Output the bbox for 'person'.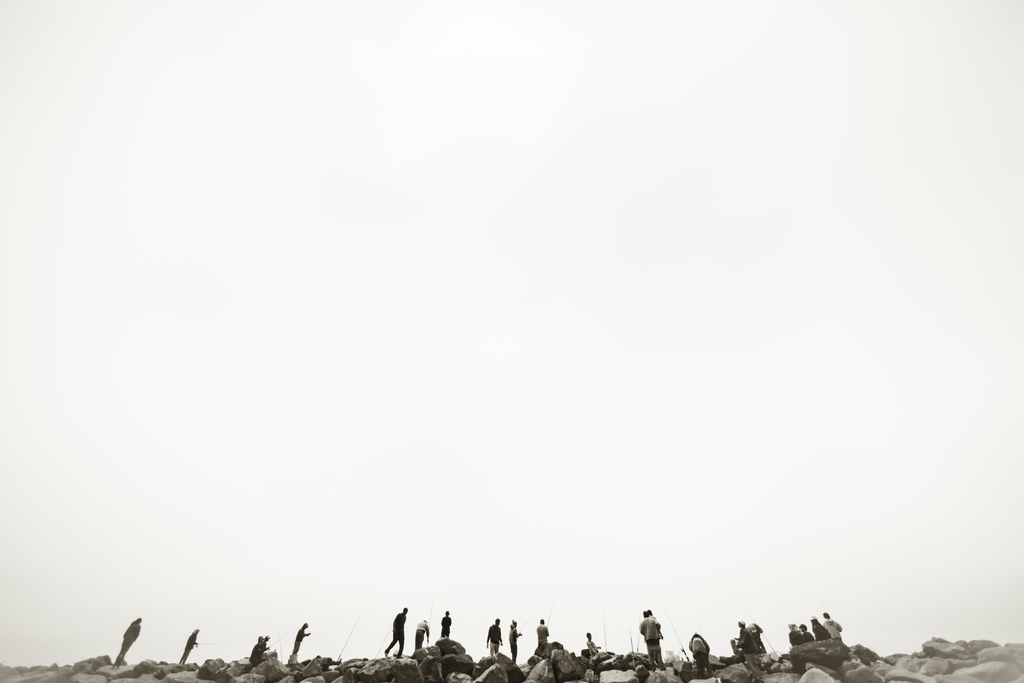
(508,619,522,662).
